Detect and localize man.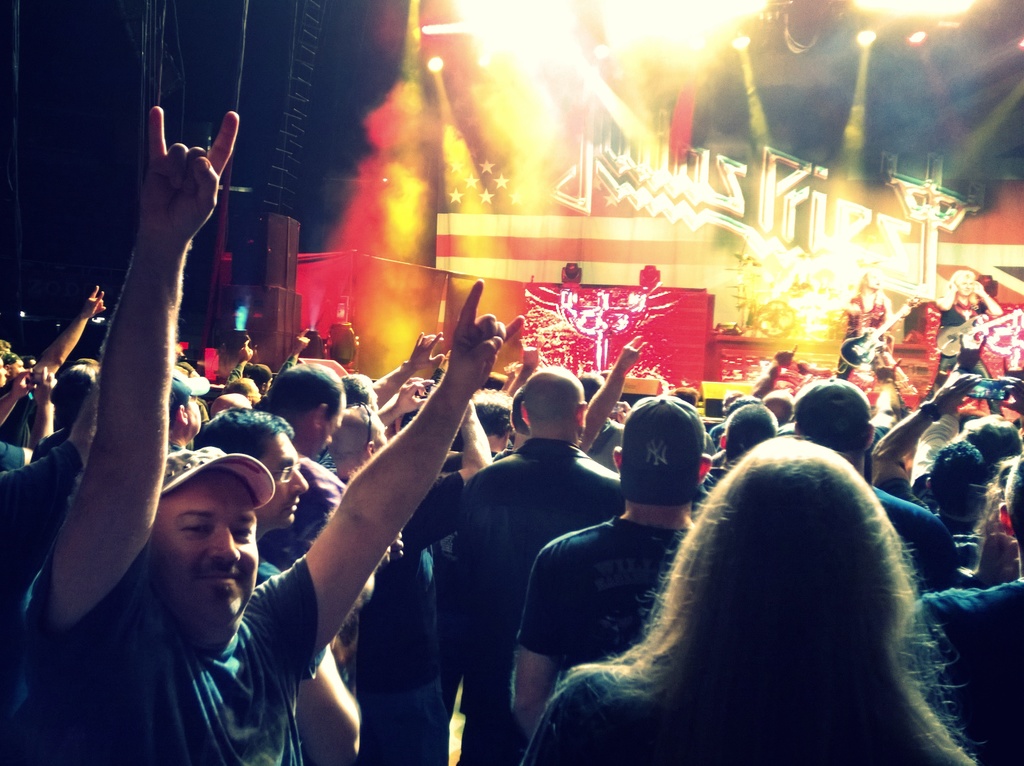
Localized at l=926, t=271, r=1007, b=420.
